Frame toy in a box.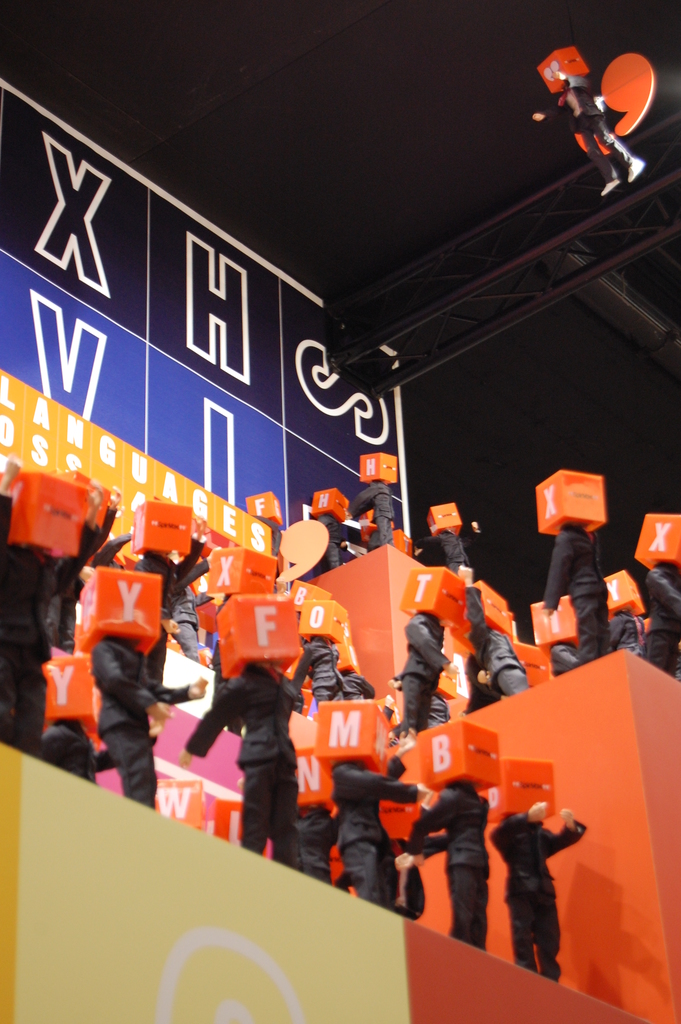
{"left": 459, "top": 758, "right": 589, "bottom": 984}.
